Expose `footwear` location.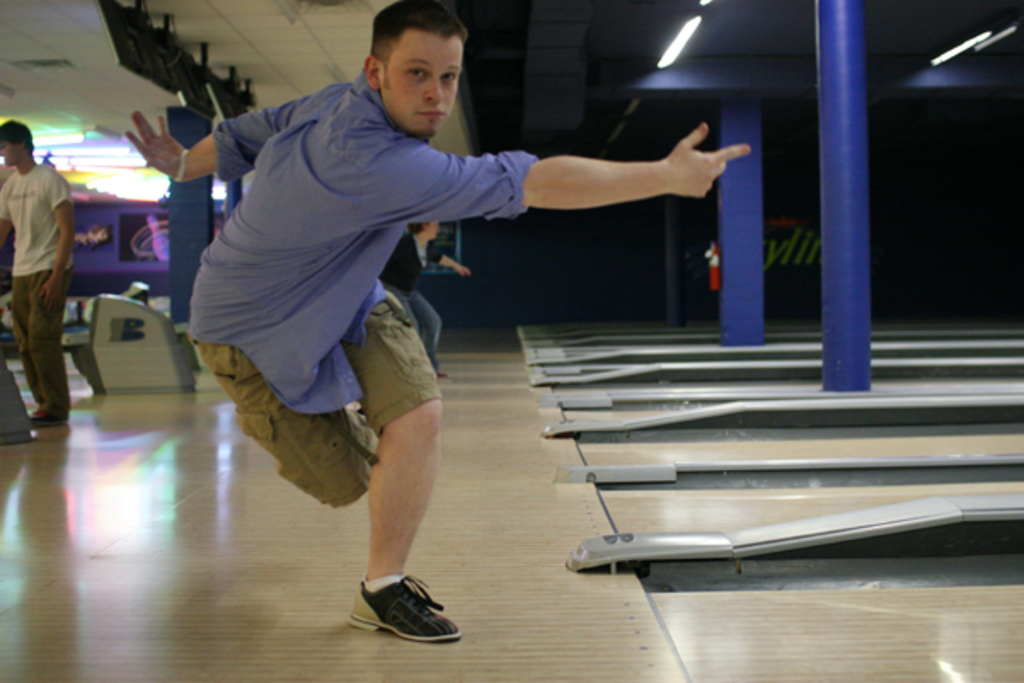
Exposed at x1=0 y1=426 x2=31 y2=445.
